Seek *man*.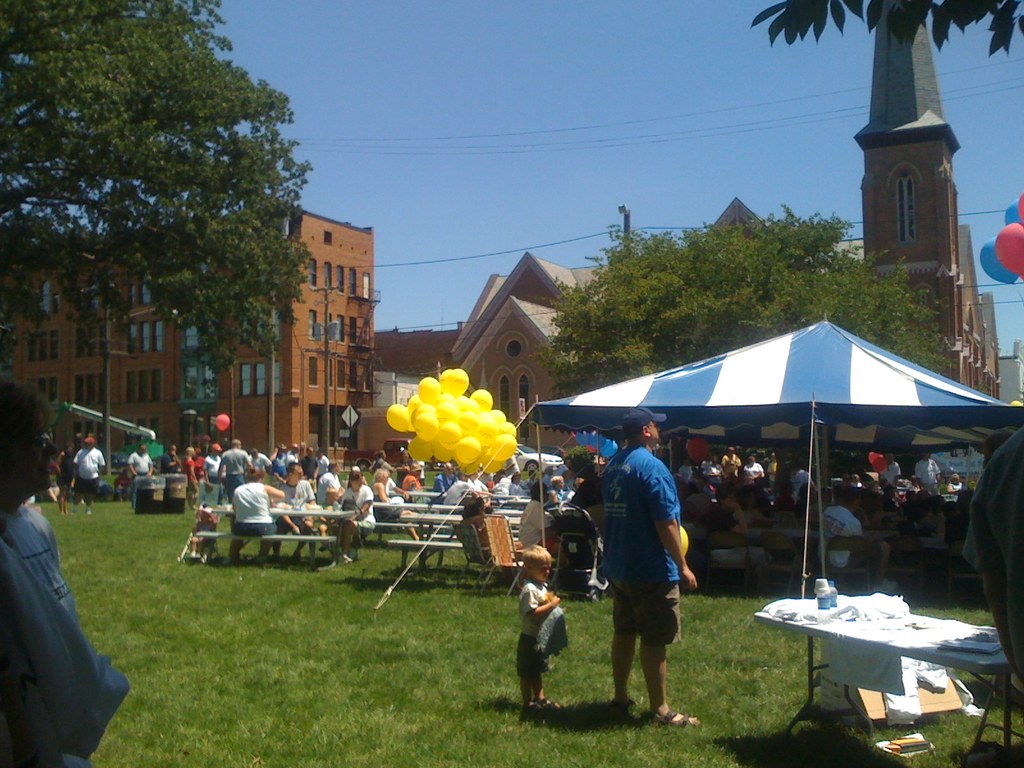
<bbox>581, 398, 711, 749</bbox>.
